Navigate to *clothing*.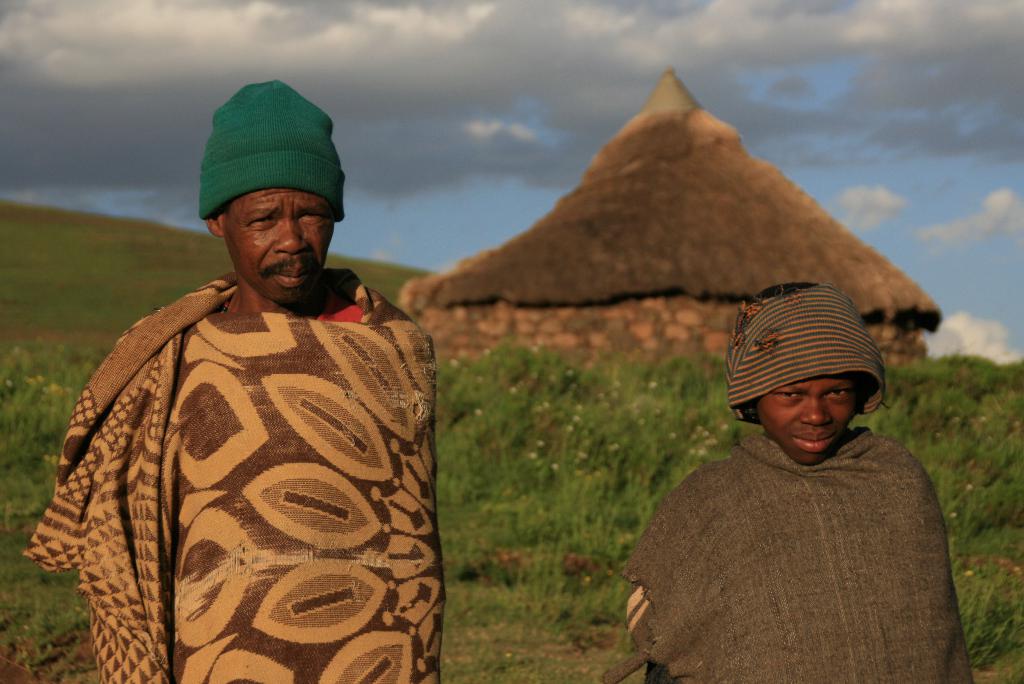
Navigation target: region(20, 266, 449, 683).
